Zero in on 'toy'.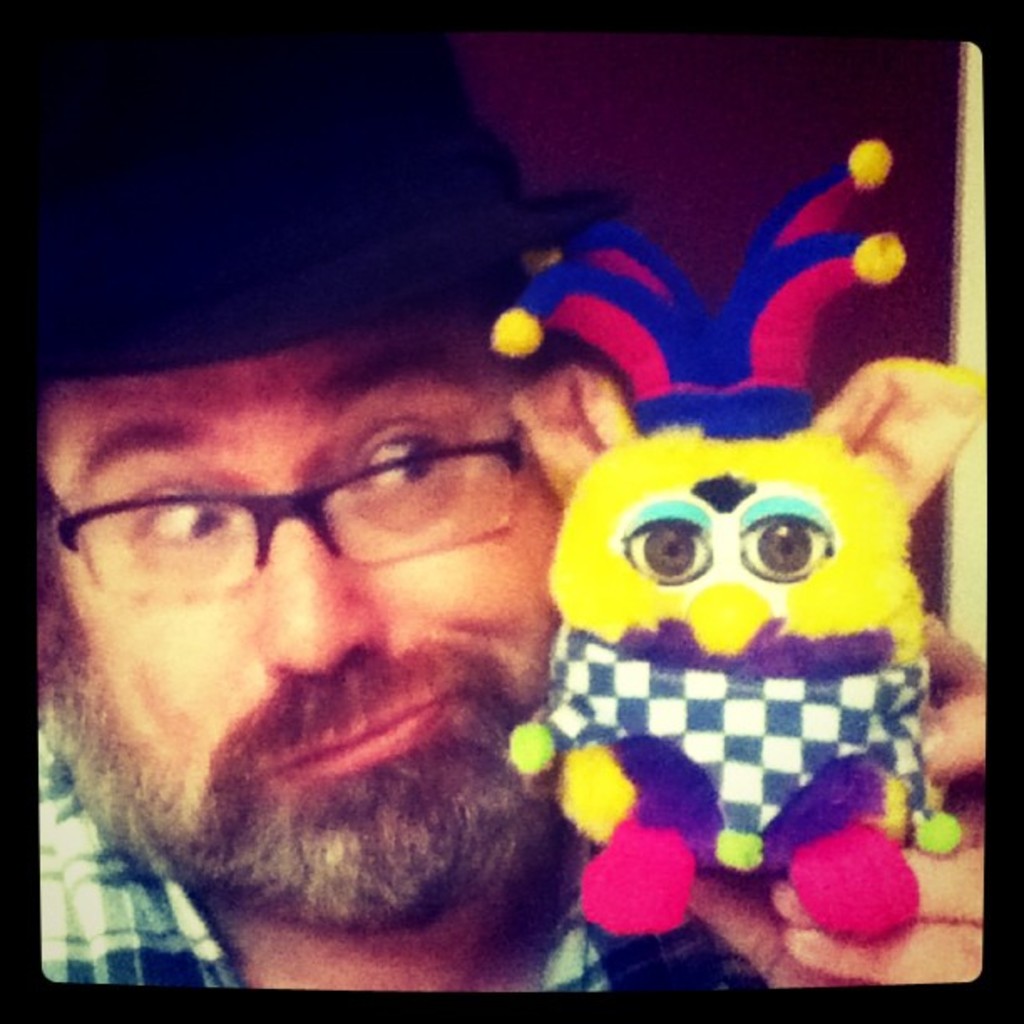
Zeroed in: (519,383,954,974).
